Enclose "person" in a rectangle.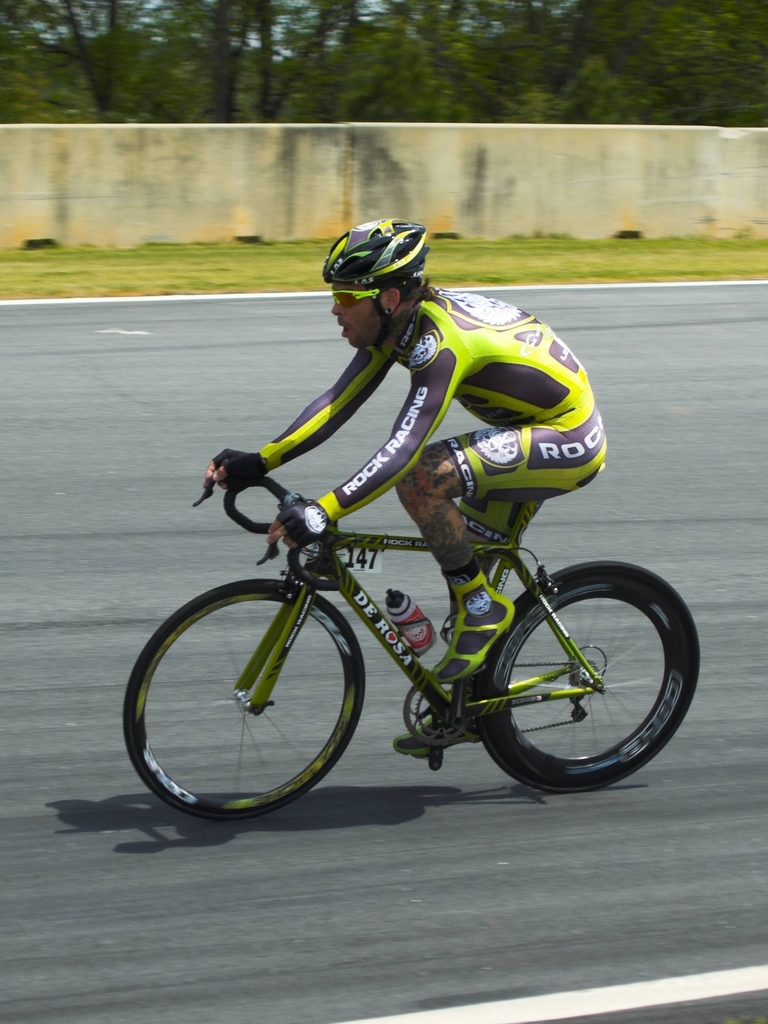
crop(157, 224, 659, 808).
